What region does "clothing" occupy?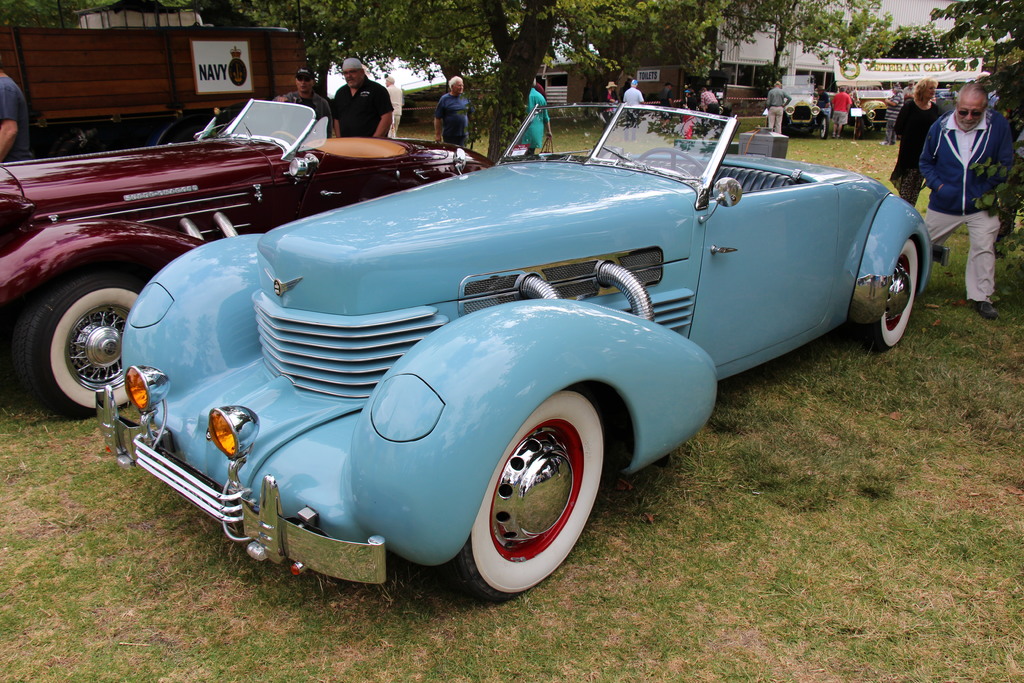
<bbox>897, 97, 950, 200</bbox>.
